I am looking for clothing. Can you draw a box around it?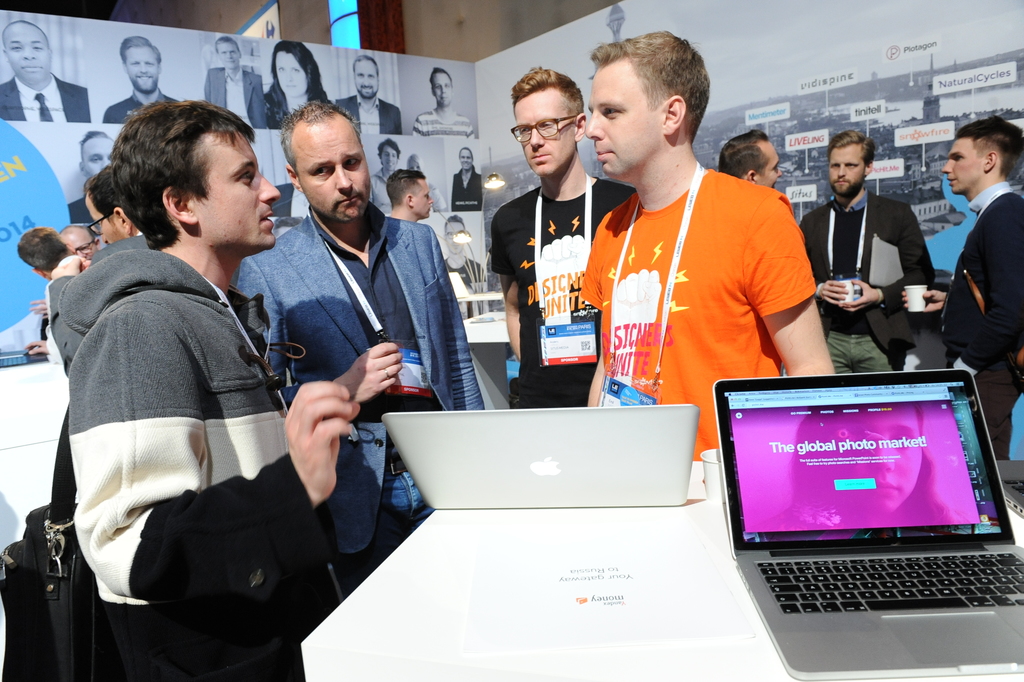
Sure, the bounding box is rect(802, 184, 931, 371).
